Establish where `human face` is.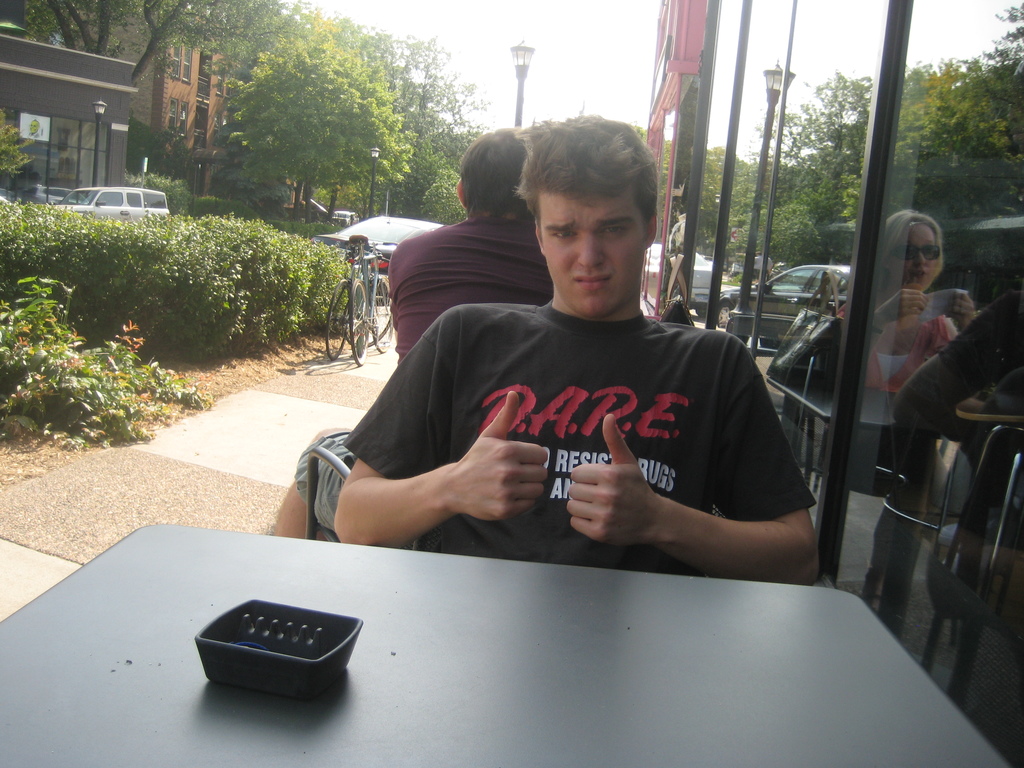
Established at 538, 189, 647, 319.
